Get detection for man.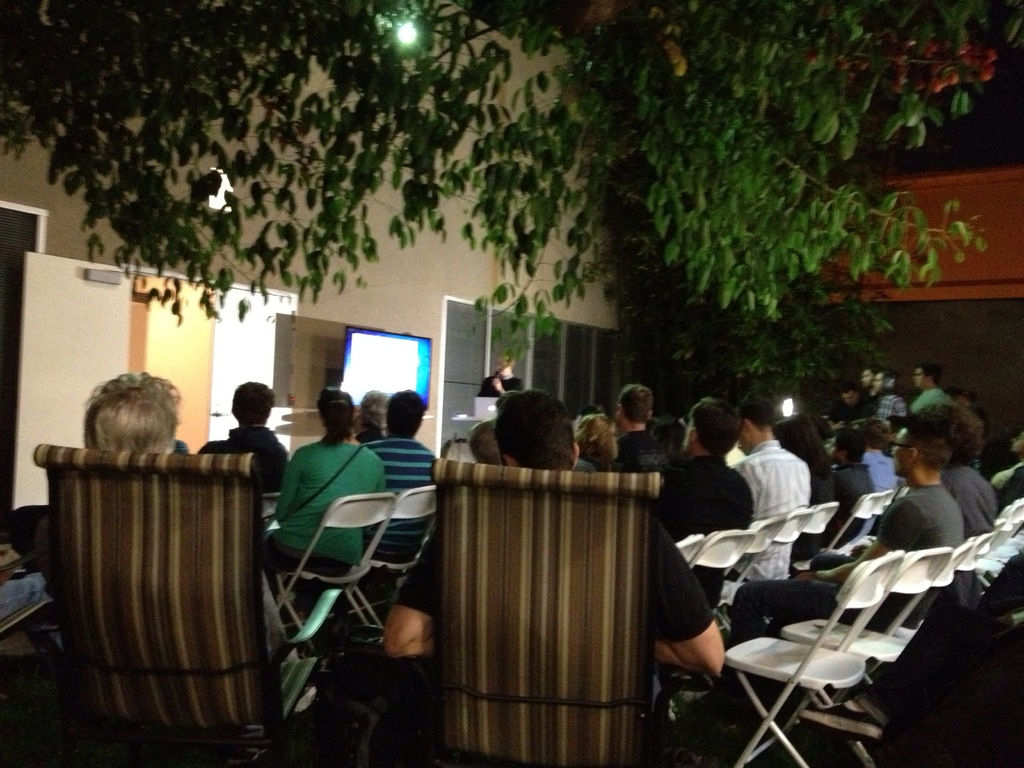
Detection: {"left": 823, "top": 435, "right": 883, "bottom": 554}.
